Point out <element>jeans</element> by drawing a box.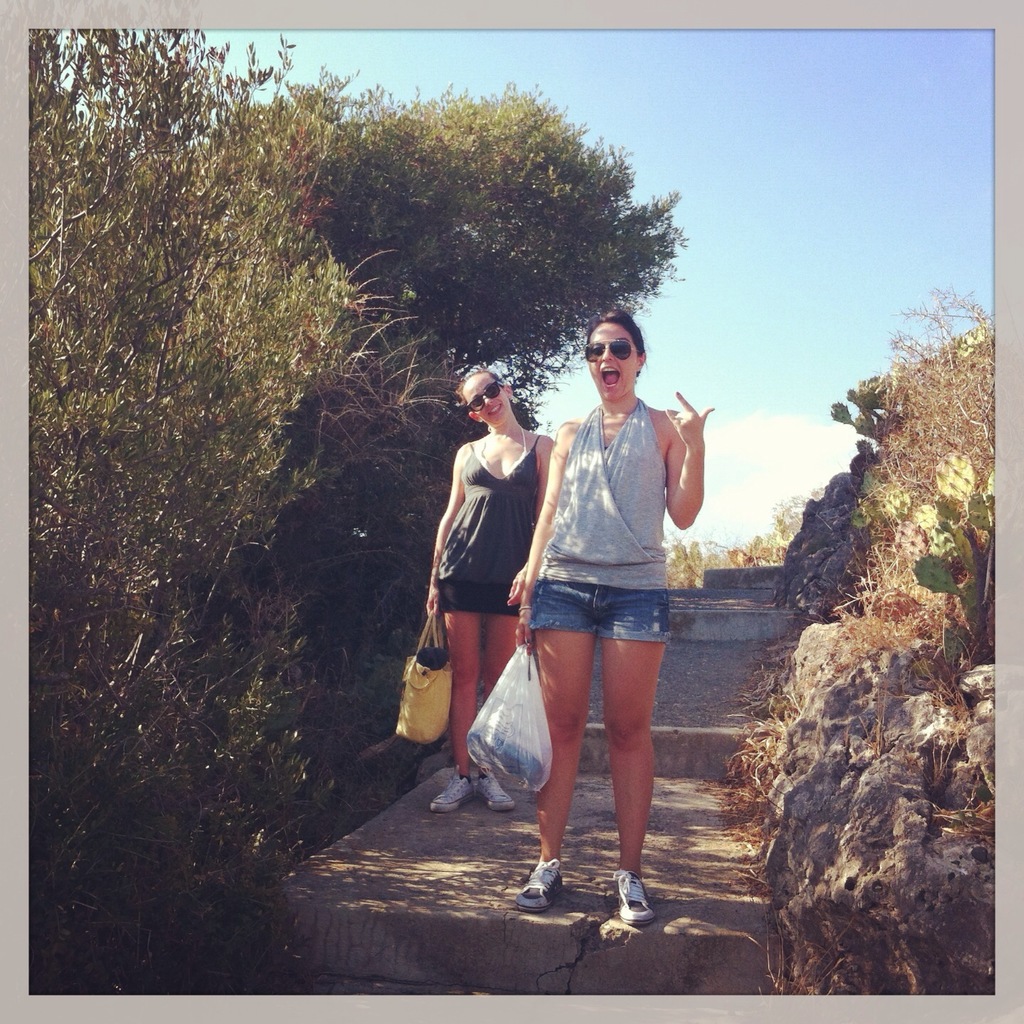
[534,580,673,644].
